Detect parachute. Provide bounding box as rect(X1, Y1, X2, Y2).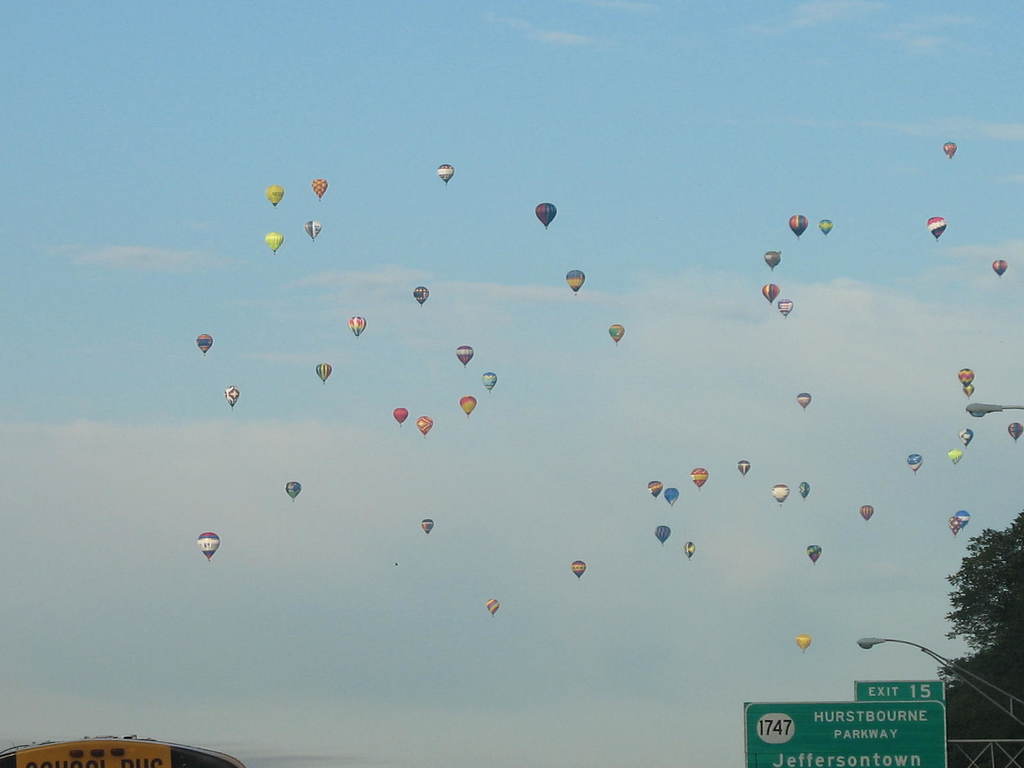
rect(219, 385, 239, 405).
